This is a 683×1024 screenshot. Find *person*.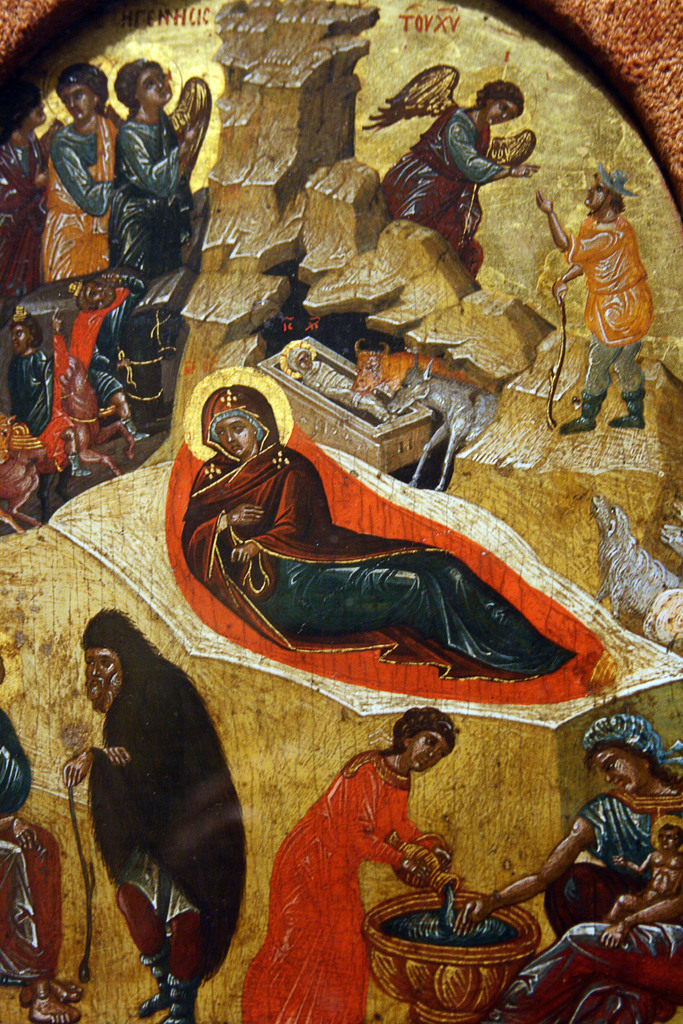
Bounding box: <box>451,711,682,1023</box>.
